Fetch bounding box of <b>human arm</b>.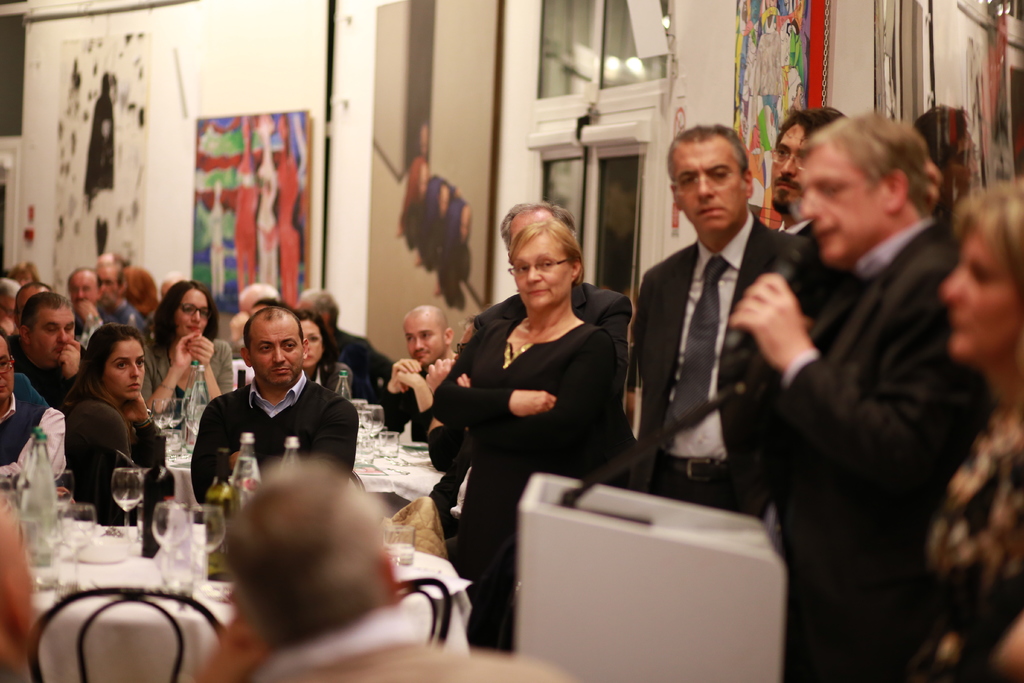
Bbox: locate(305, 390, 366, 482).
